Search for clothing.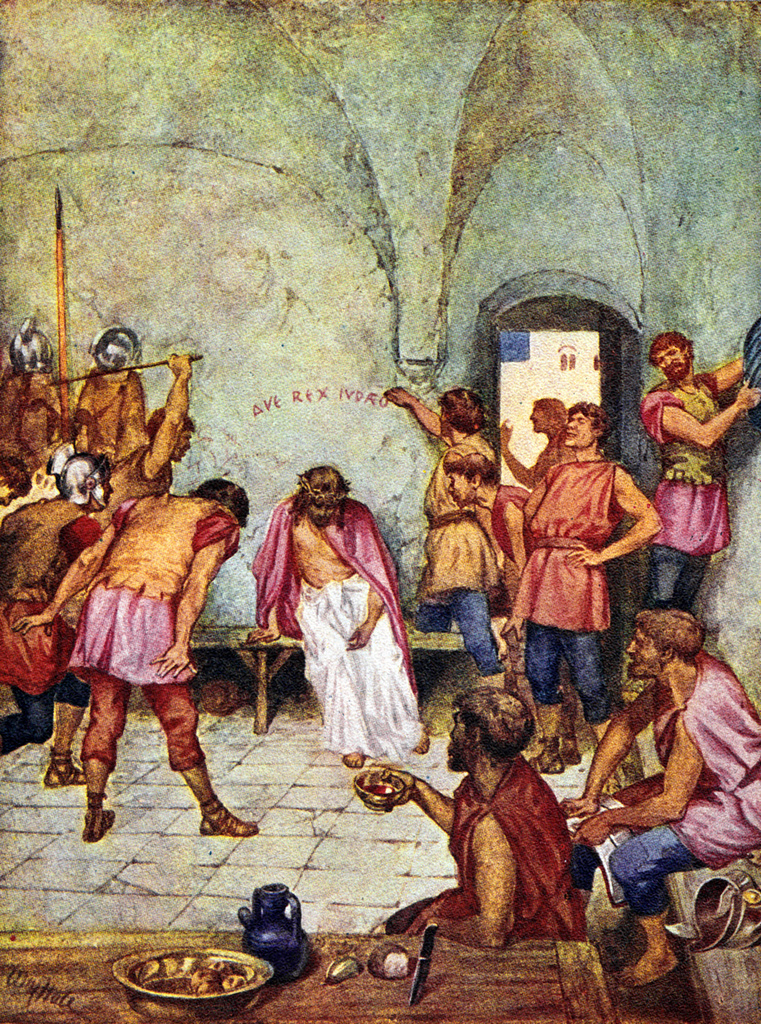
Found at x1=375 y1=751 x2=601 y2=936.
